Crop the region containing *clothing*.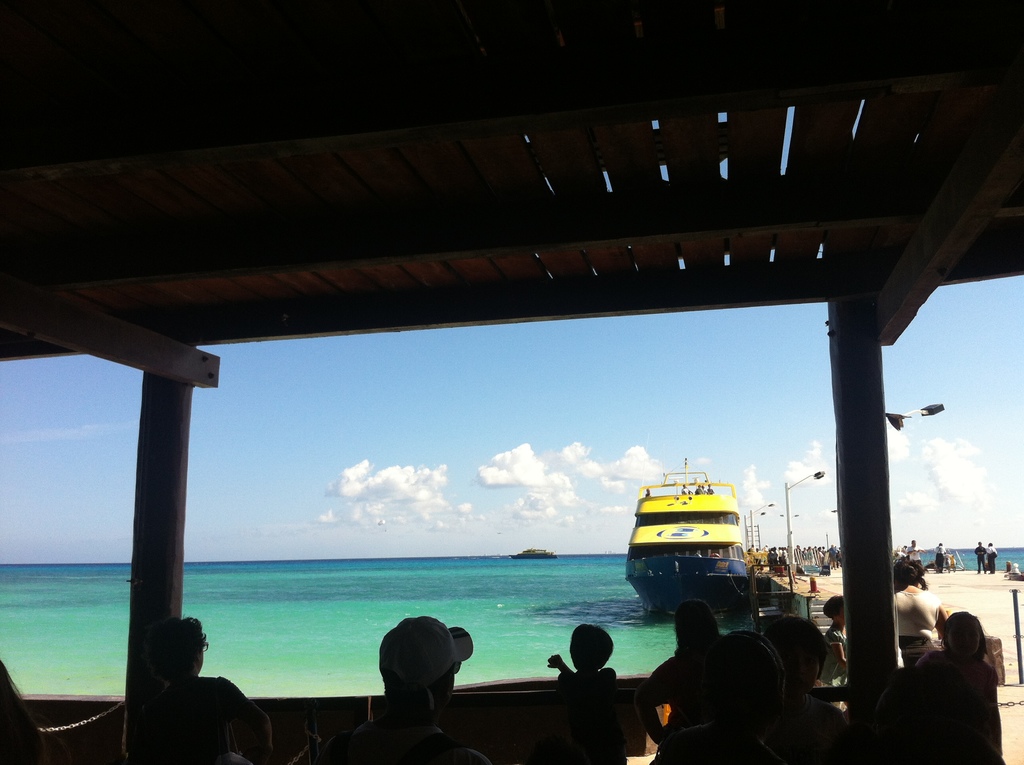
Crop region: <bbox>760, 691, 850, 764</bbox>.
